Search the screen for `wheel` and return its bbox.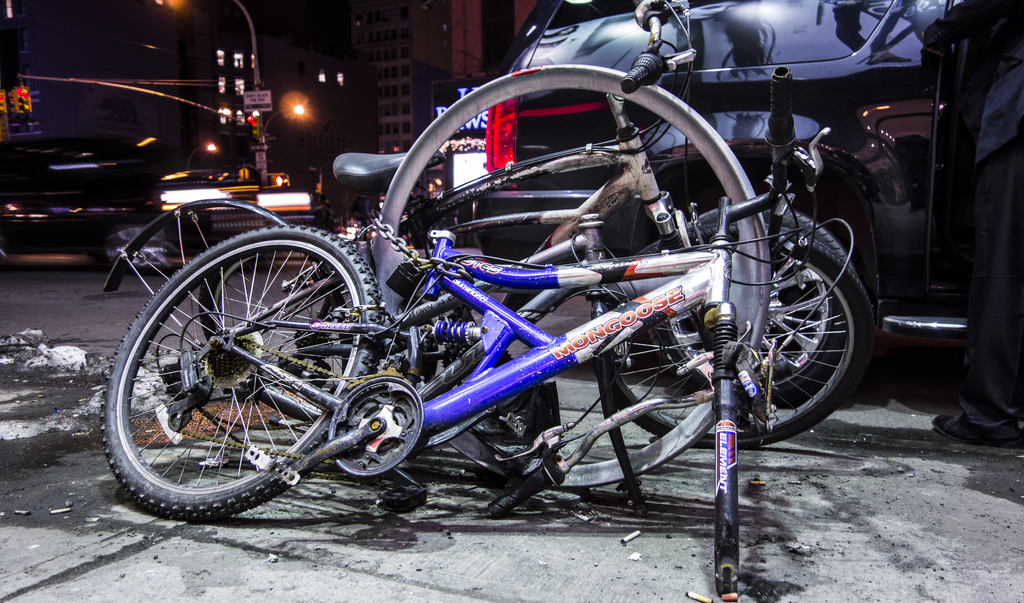
Found: (646, 203, 861, 409).
